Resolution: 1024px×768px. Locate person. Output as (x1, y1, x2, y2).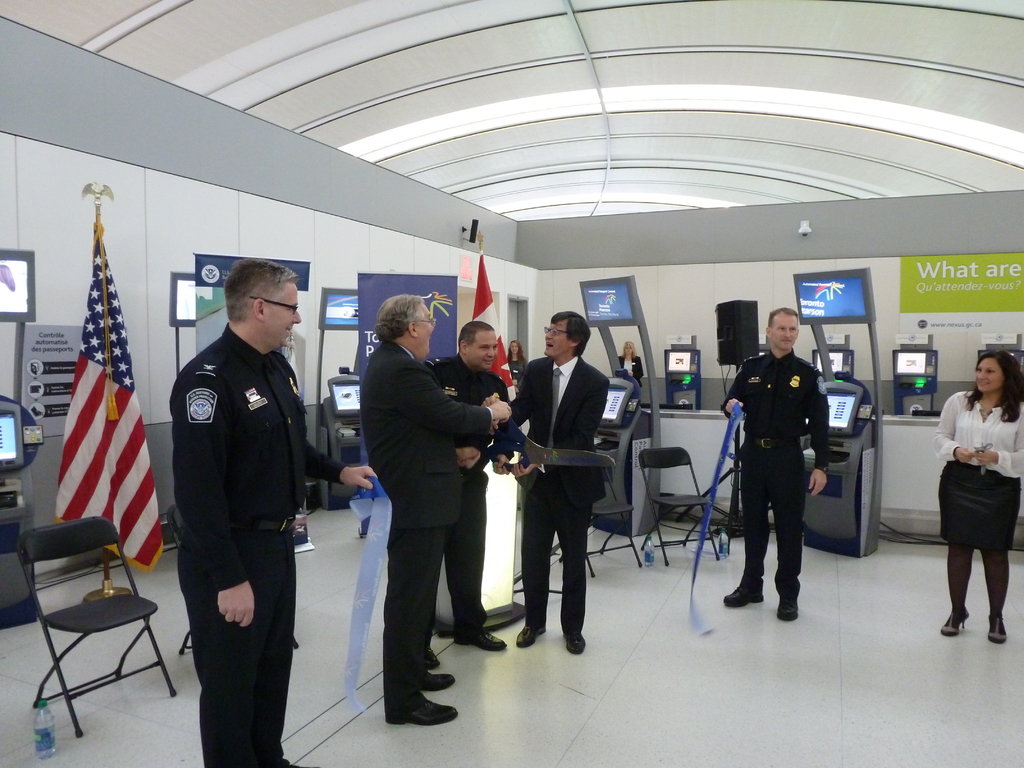
(716, 303, 847, 641).
